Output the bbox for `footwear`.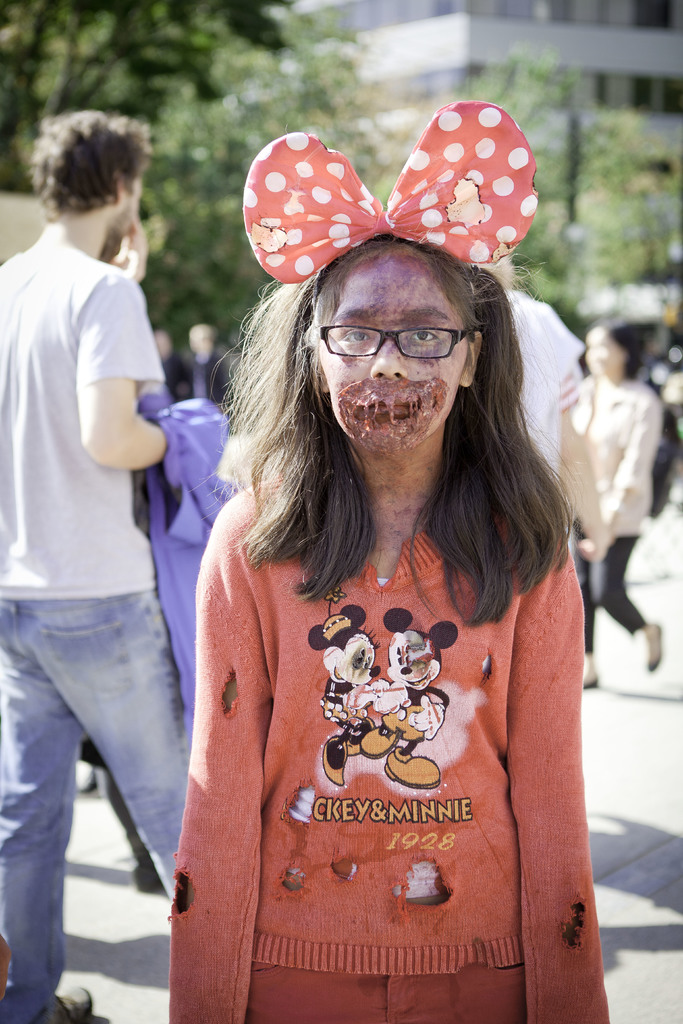
[x1=636, y1=617, x2=673, y2=669].
